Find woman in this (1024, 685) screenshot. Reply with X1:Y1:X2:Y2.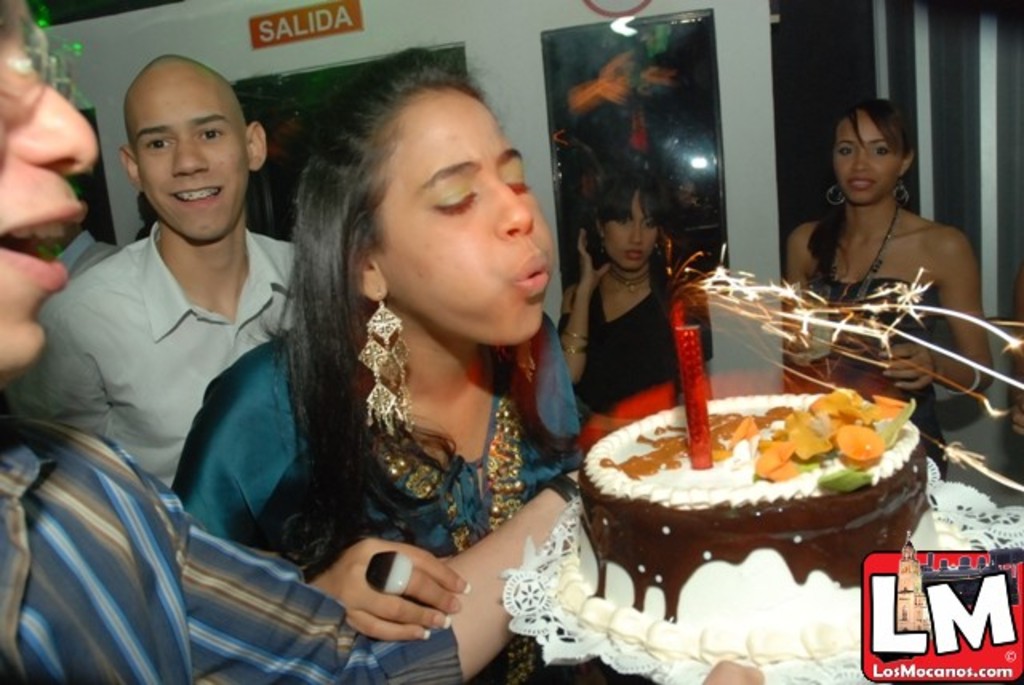
192:53:603:667.
